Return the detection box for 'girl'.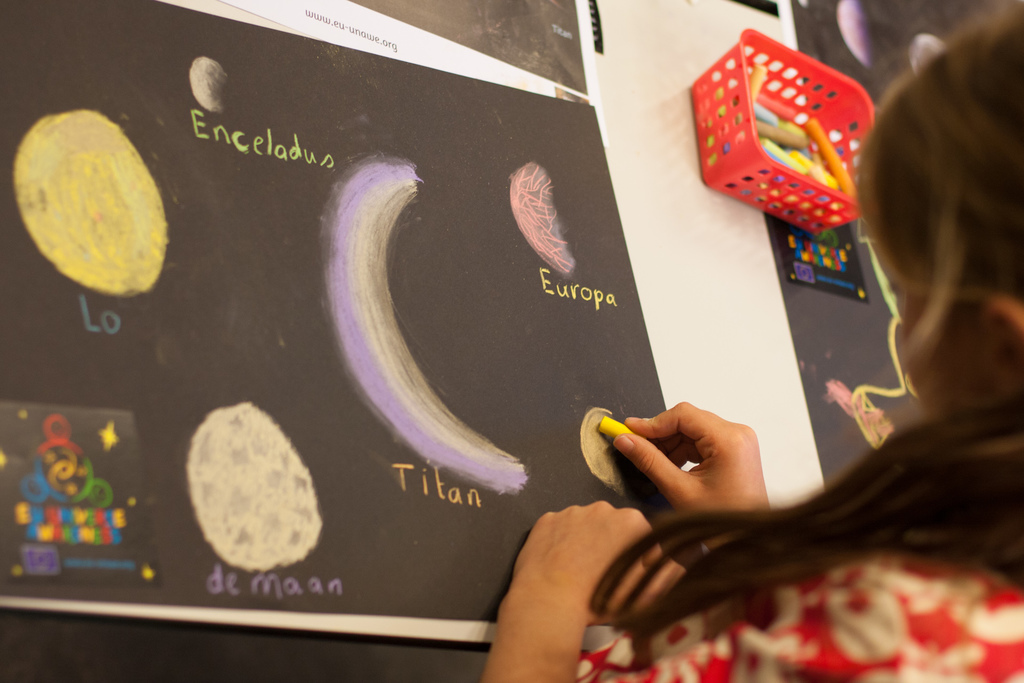
(left=479, top=0, right=1023, bottom=682).
